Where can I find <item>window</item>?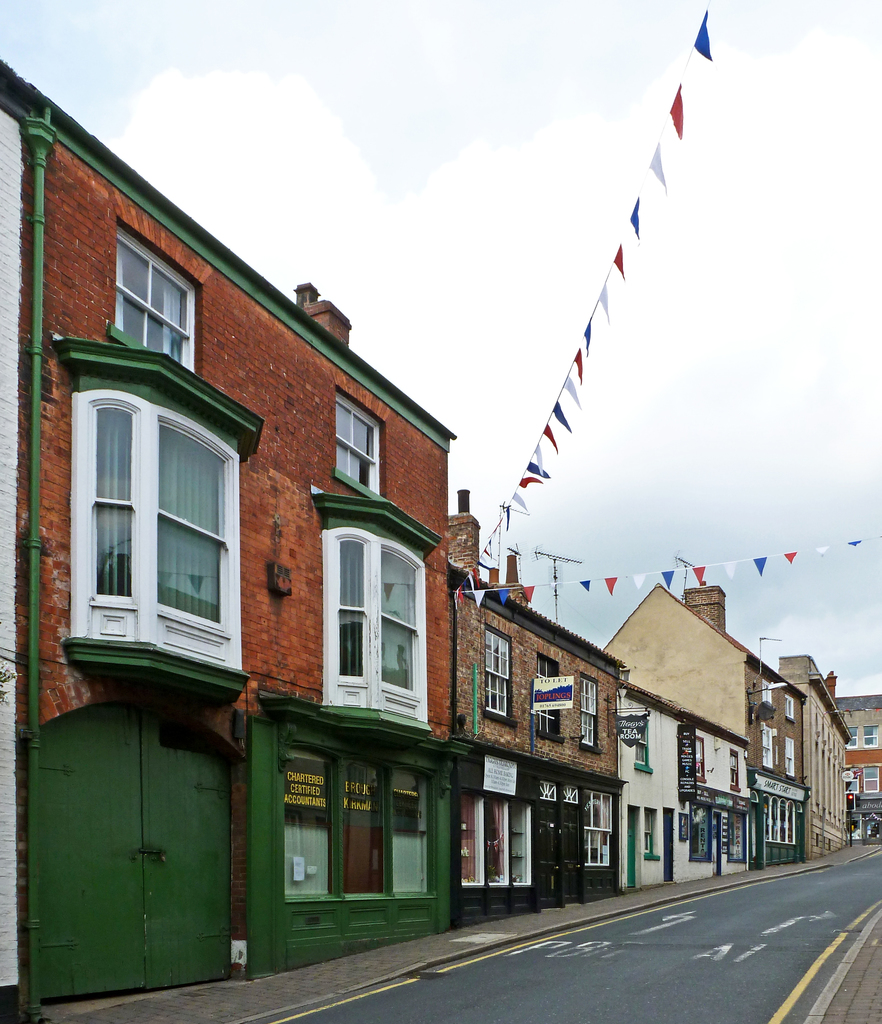
You can find it at rect(581, 786, 609, 870).
